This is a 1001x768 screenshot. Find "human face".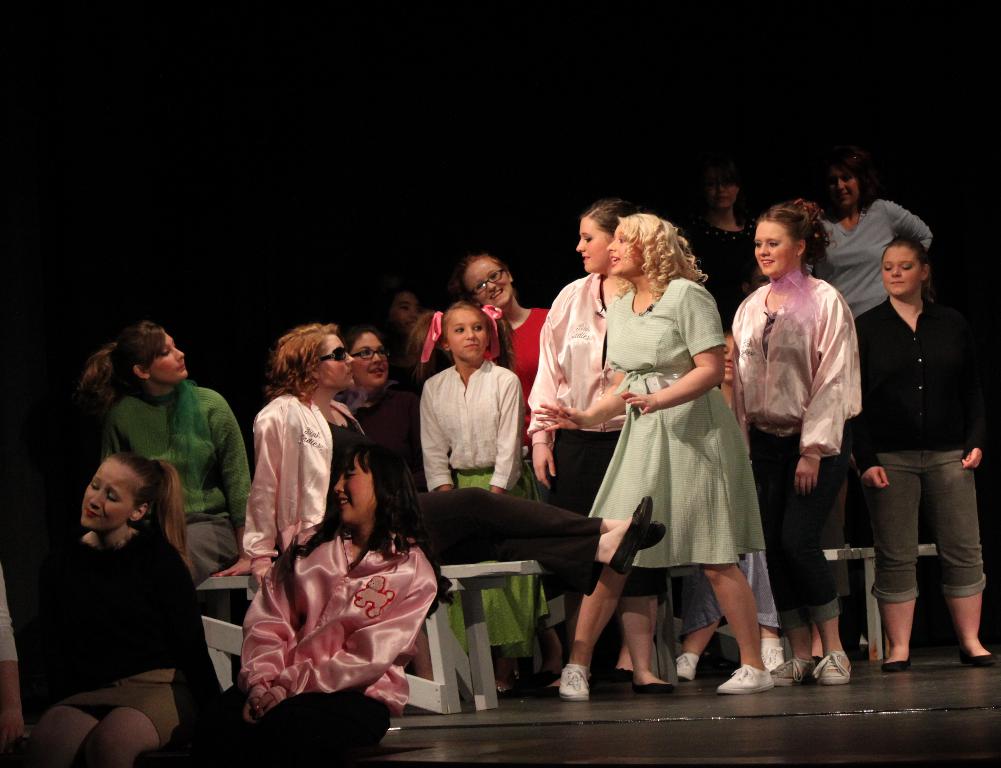
Bounding box: (x1=389, y1=294, x2=425, y2=339).
